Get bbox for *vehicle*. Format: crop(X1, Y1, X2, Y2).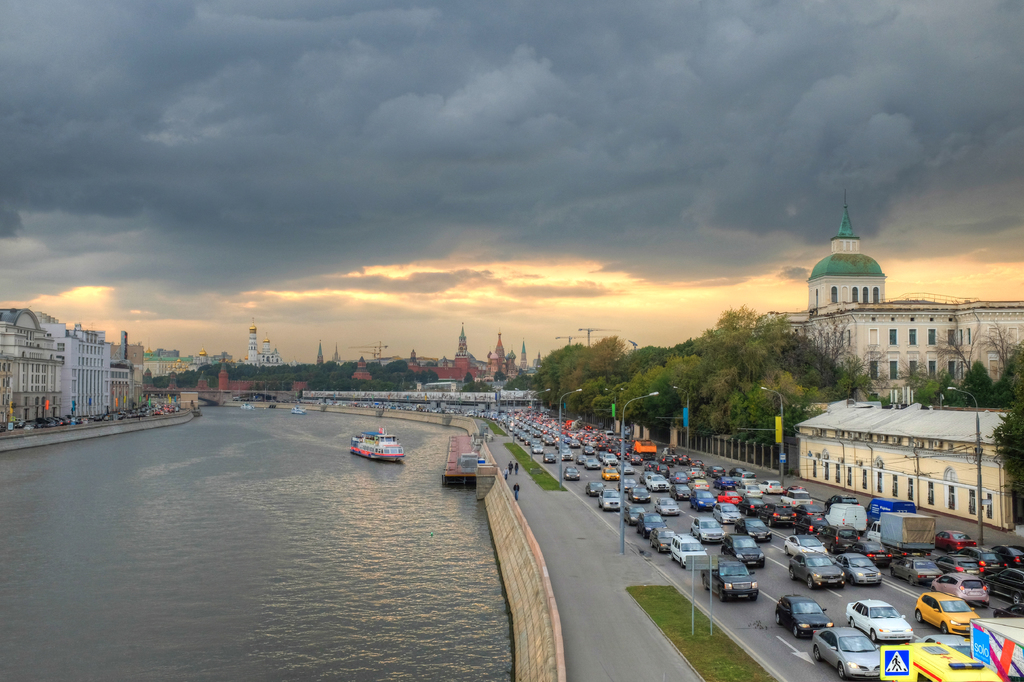
crop(619, 499, 651, 526).
